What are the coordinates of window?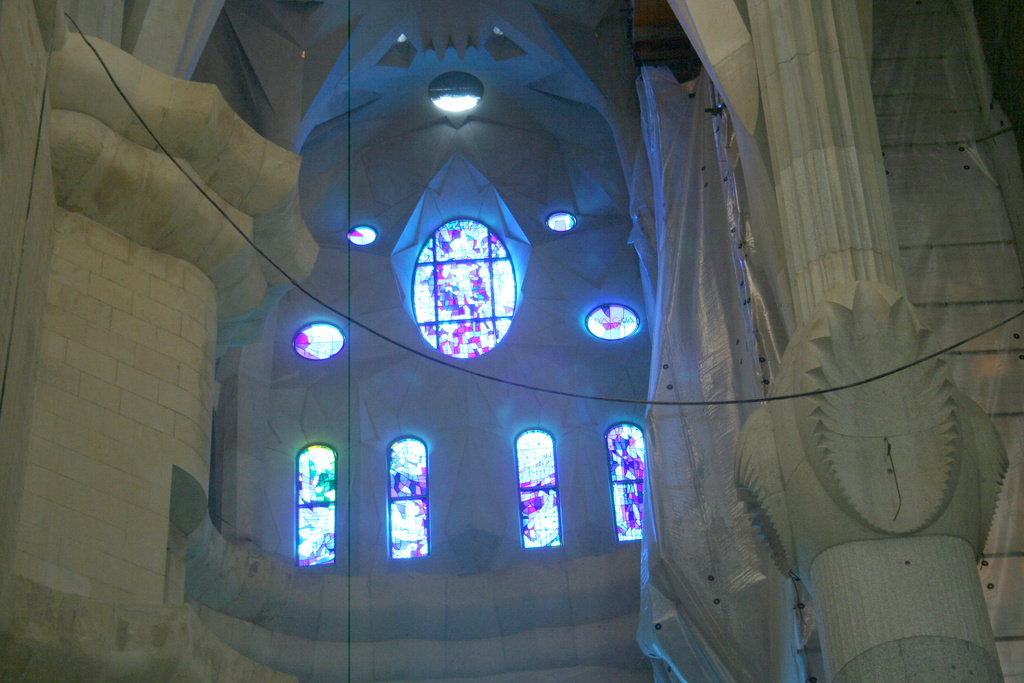
294:322:342:361.
